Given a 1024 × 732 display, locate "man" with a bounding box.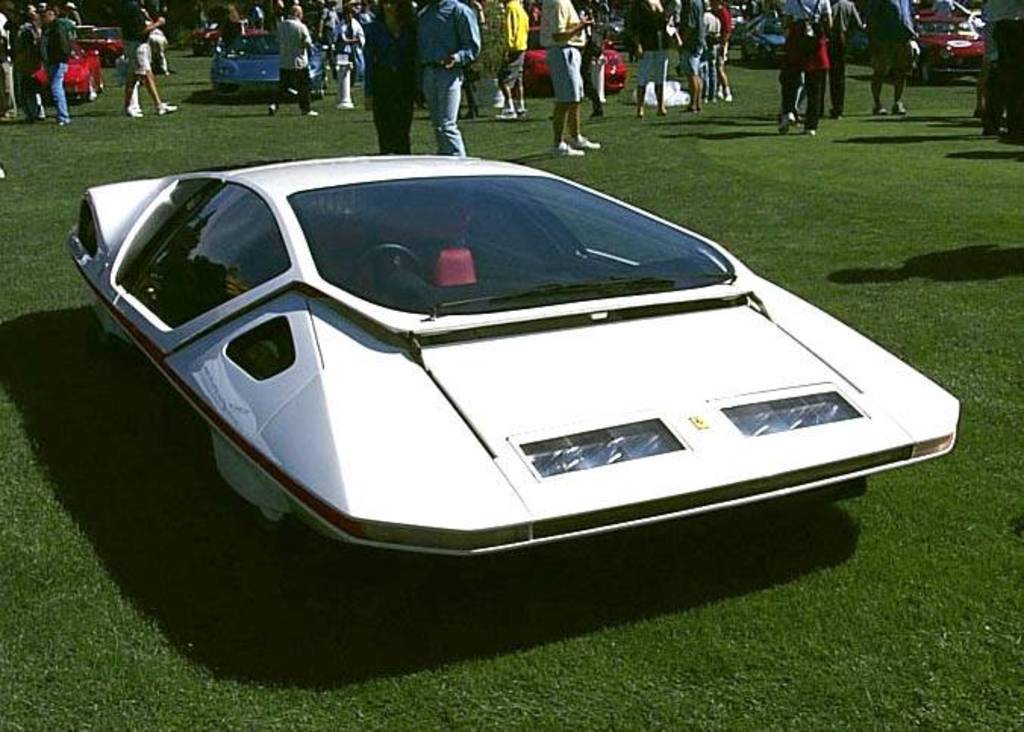
Located: 776/0/830/132.
